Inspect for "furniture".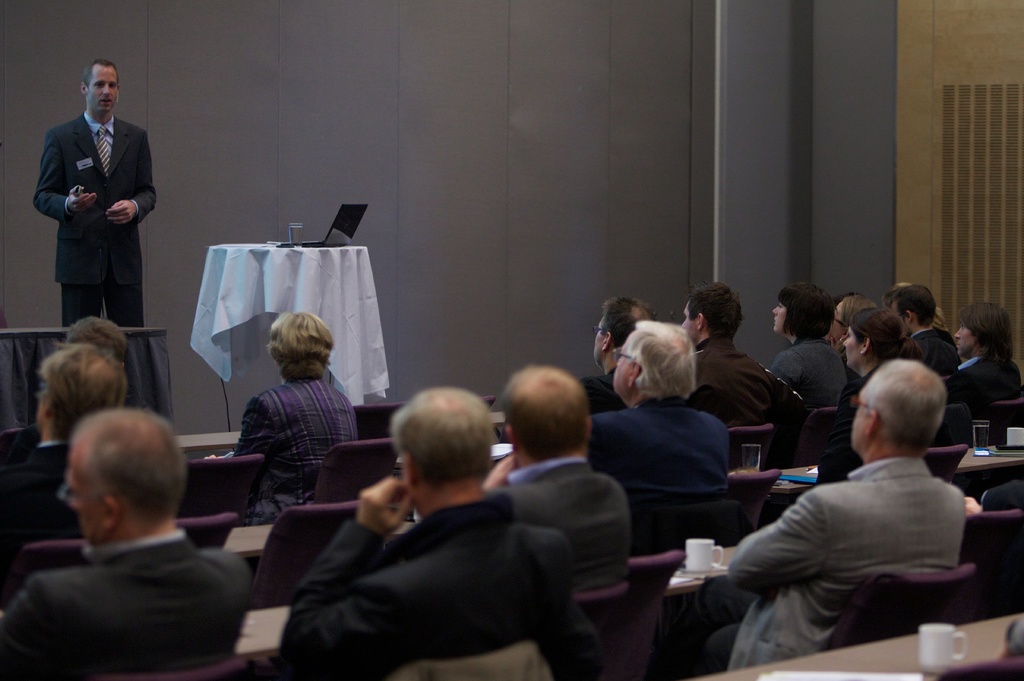
Inspection: (x1=724, y1=468, x2=781, y2=534).
